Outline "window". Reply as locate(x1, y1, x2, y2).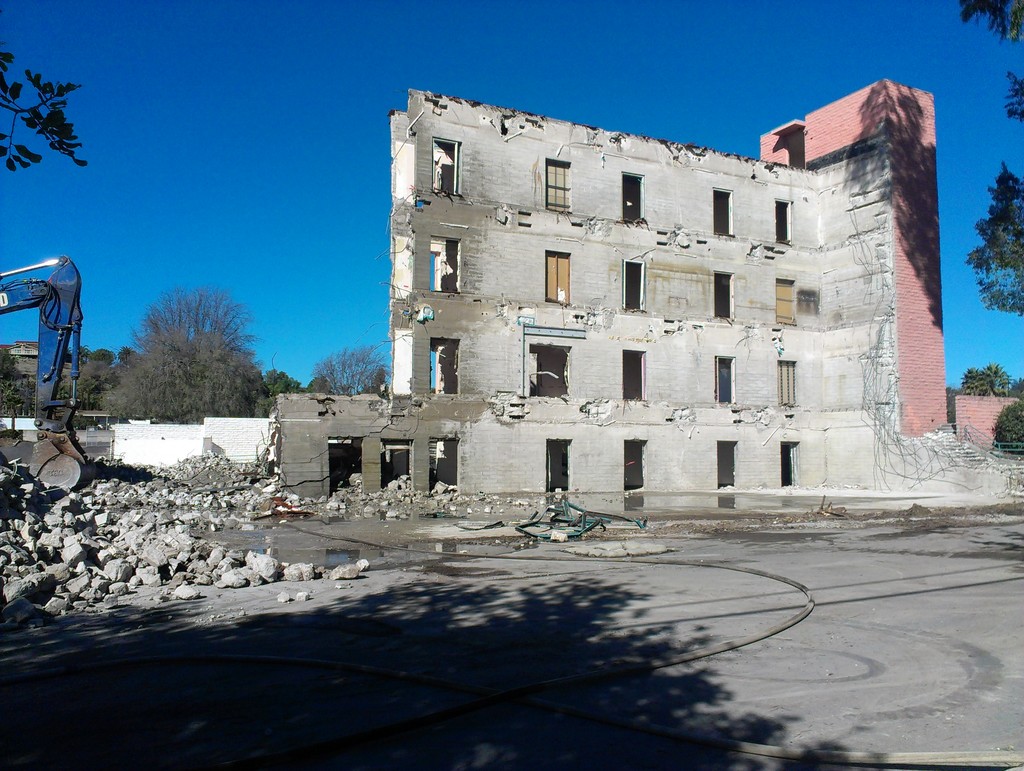
locate(710, 187, 731, 239).
